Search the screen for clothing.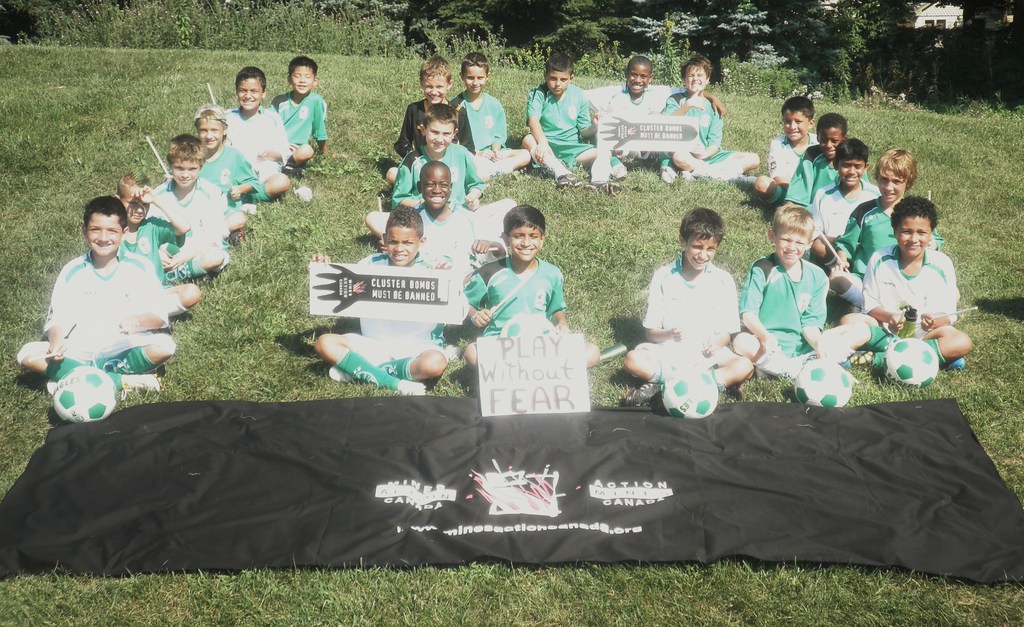
Found at pyautogui.locateOnScreen(351, 250, 466, 383).
